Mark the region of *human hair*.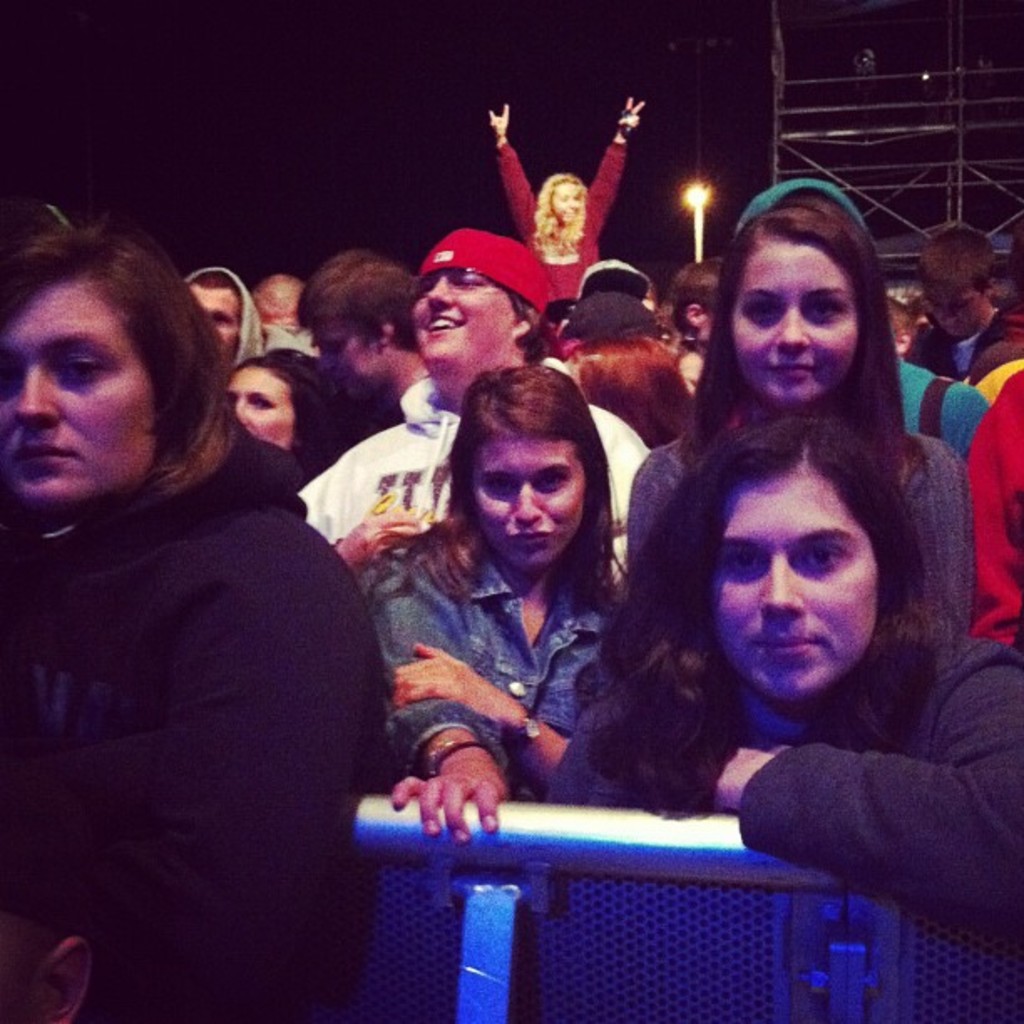
Region: 179,269,243,348.
